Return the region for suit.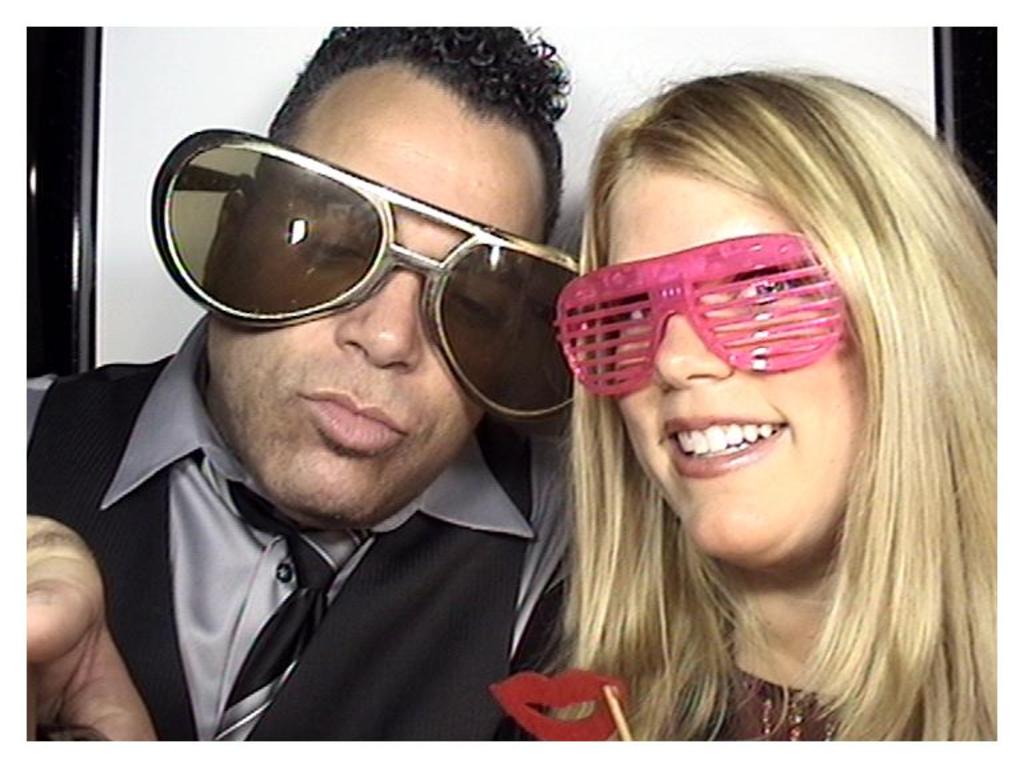
[left=25, top=307, right=580, bottom=740].
